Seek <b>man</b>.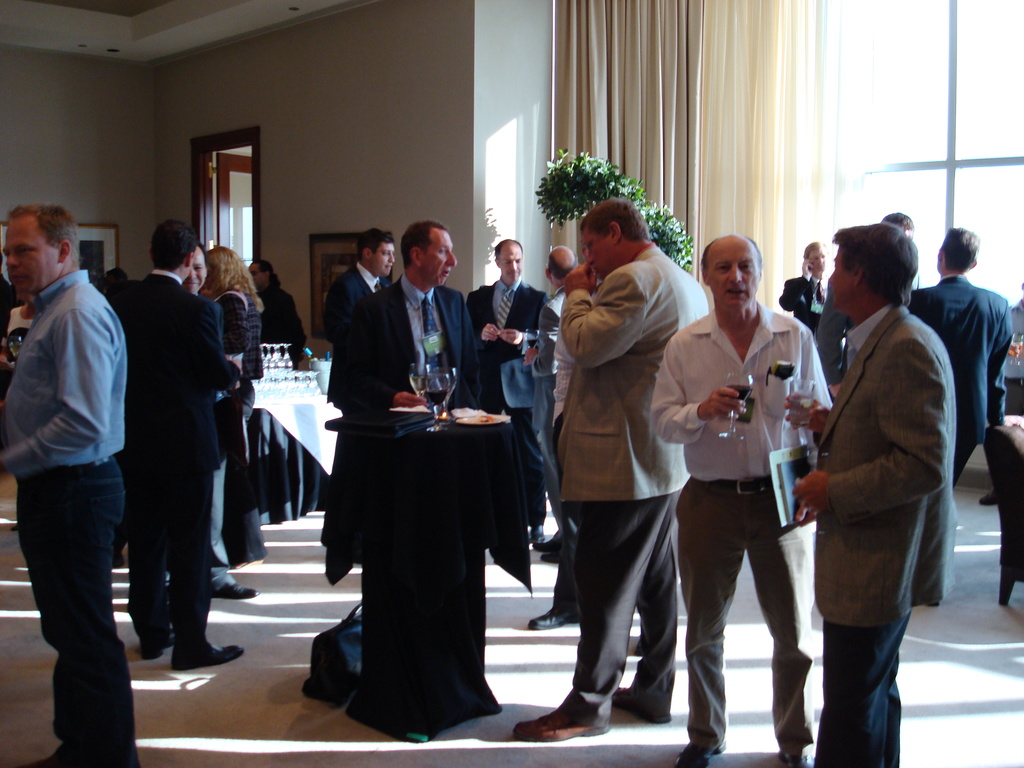
<region>156, 243, 256, 598</region>.
